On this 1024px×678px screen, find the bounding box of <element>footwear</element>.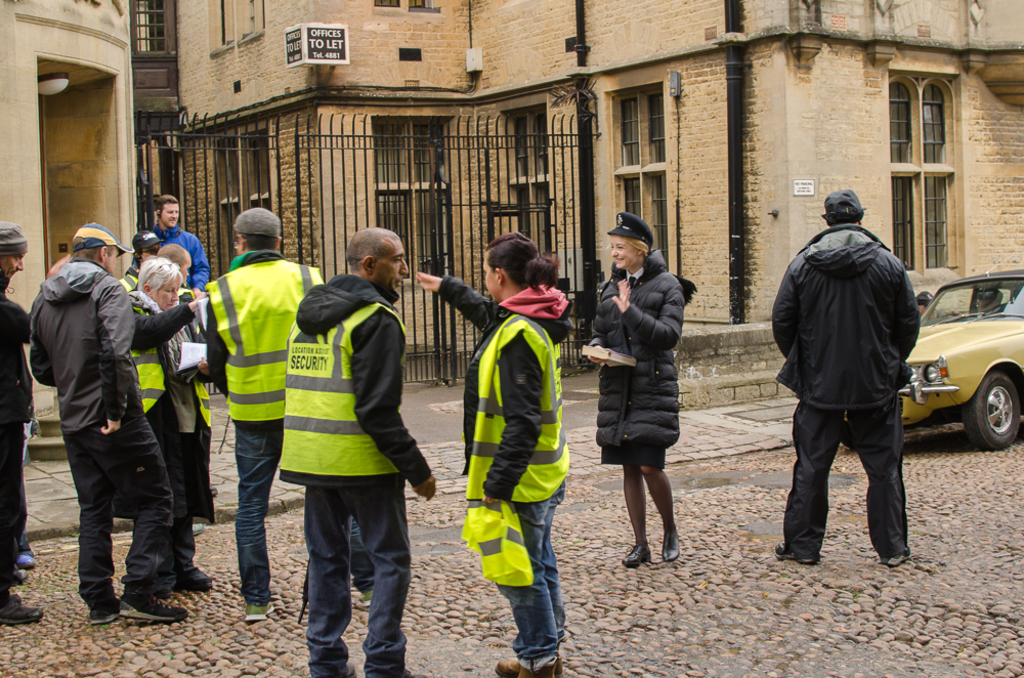
Bounding box: 555,664,560,677.
